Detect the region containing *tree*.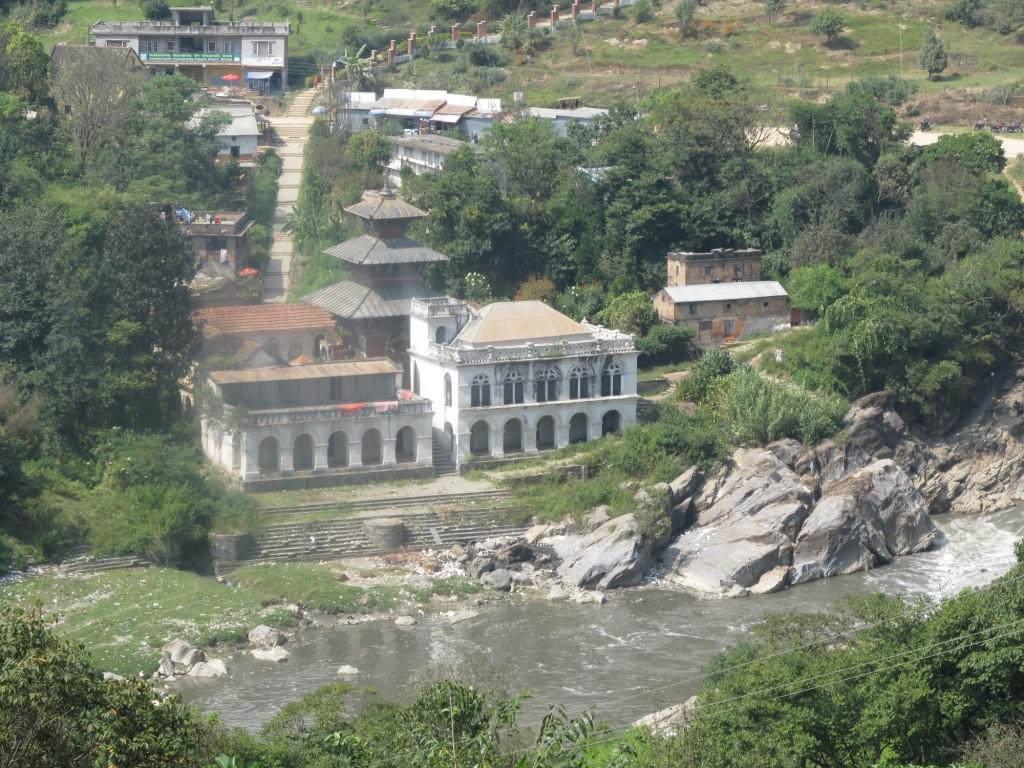
{"left": 807, "top": 5, "right": 851, "bottom": 44}.
